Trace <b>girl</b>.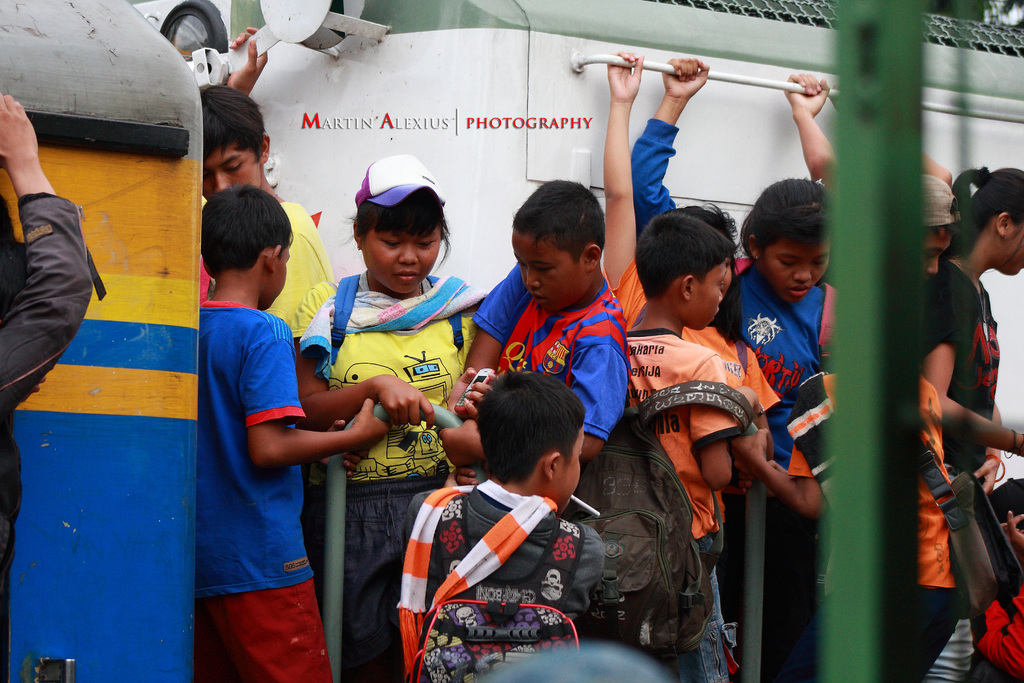
Traced to 628 60 841 680.
